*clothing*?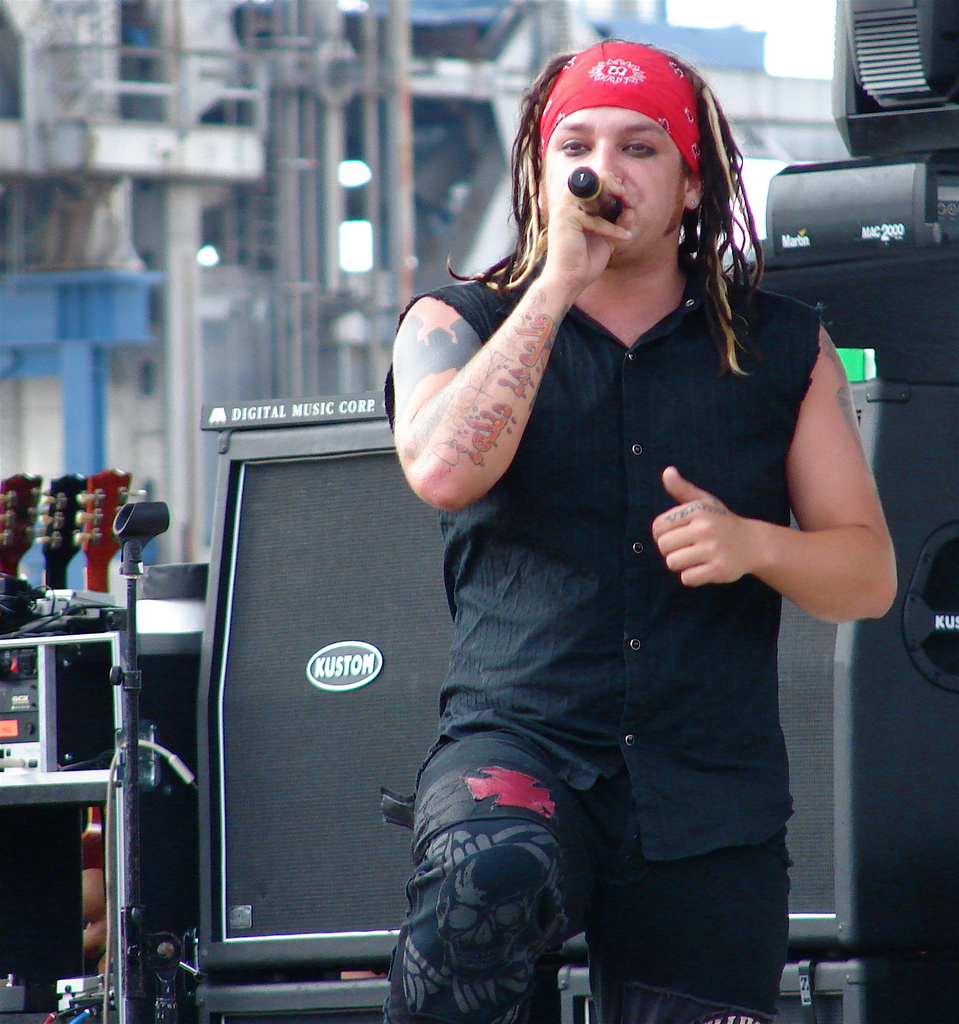
box=[380, 264, 828, 1023]
